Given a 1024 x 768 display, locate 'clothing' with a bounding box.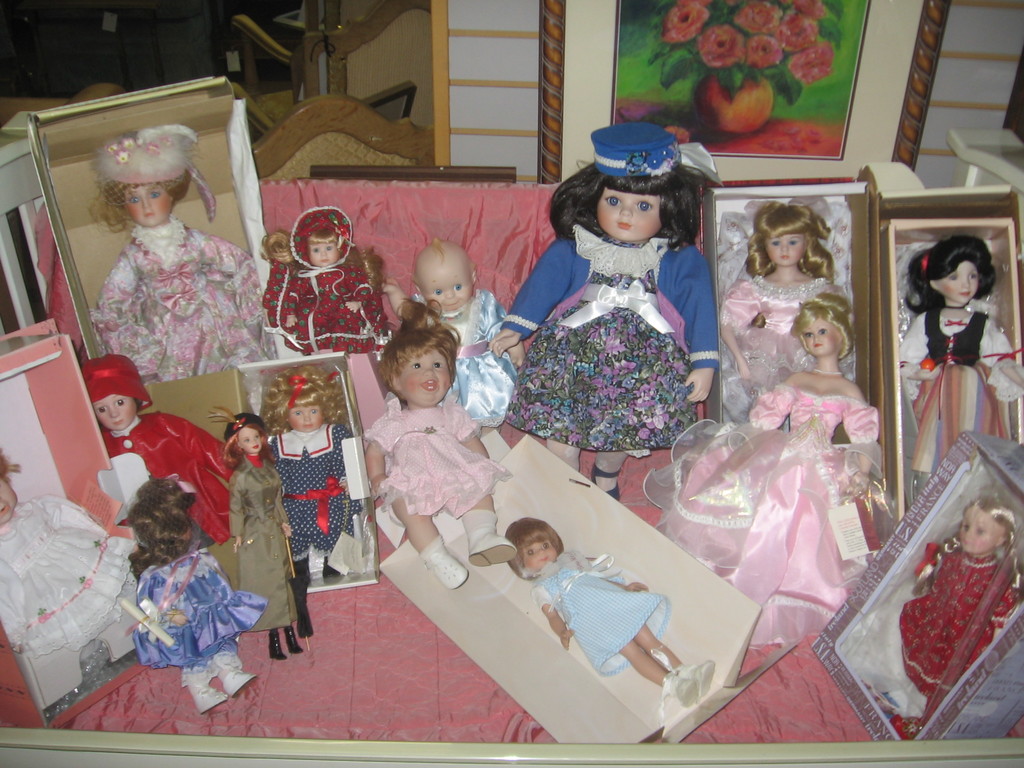
Located: (left=642, top=384, right=878, bottom=647).
